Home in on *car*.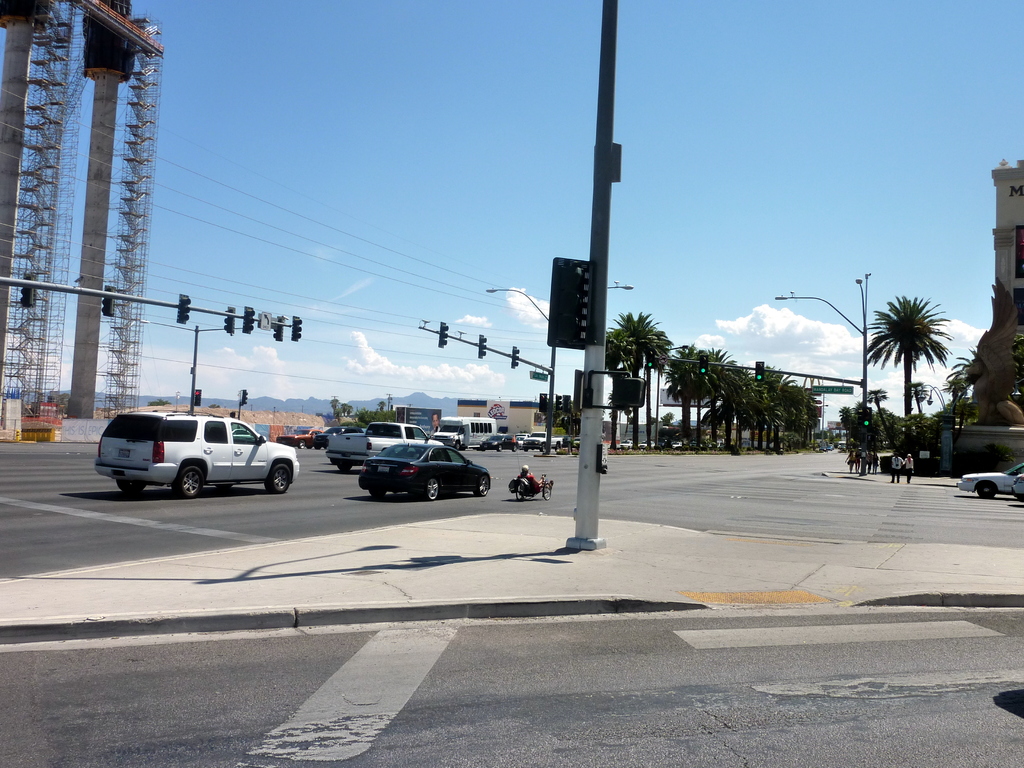
Homed in at (350,438,500,507).
